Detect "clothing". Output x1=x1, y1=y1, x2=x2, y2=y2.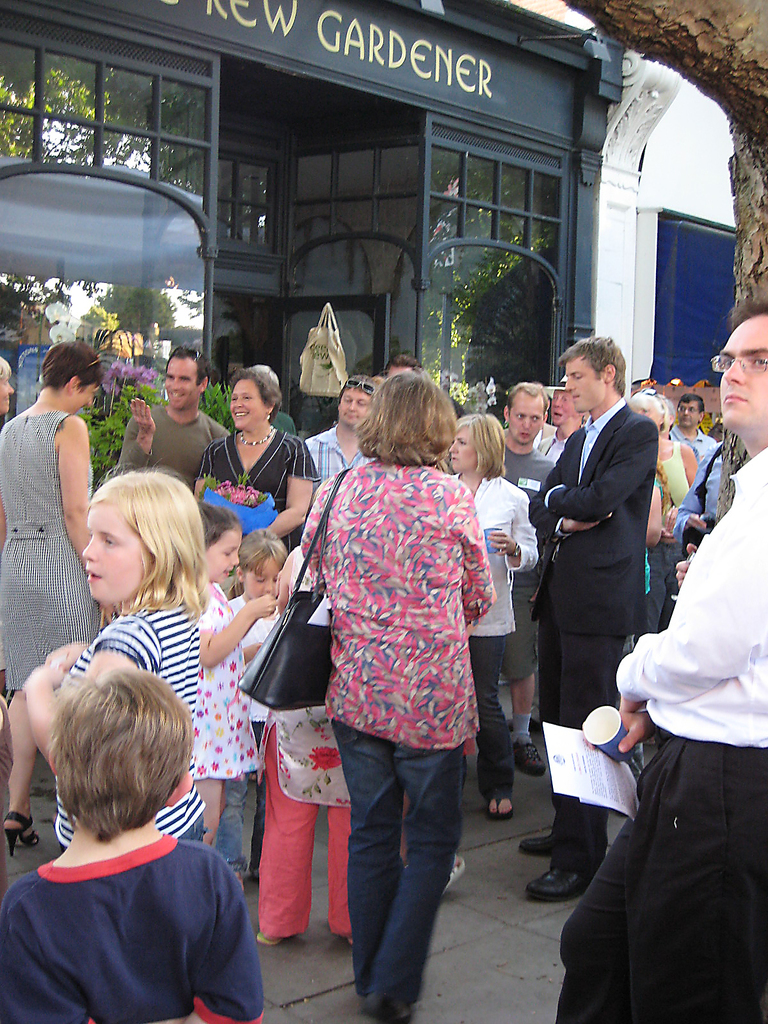
x1=524, y1=397, x2=656, y2=884.
